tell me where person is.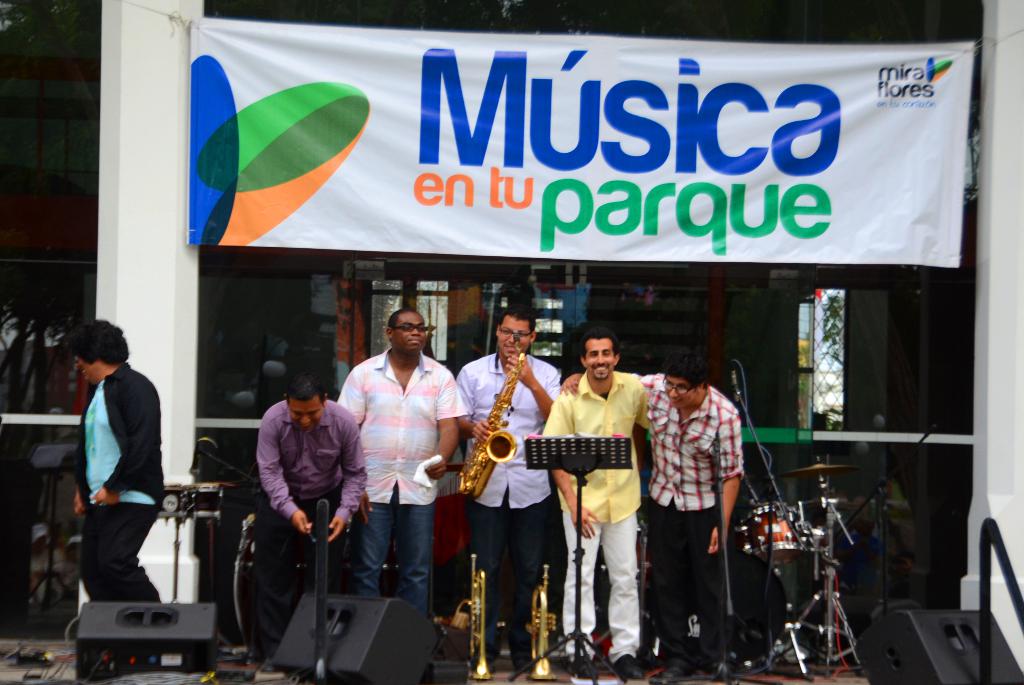
person is at x1=541 y1=326 x2=654 y2=684.
